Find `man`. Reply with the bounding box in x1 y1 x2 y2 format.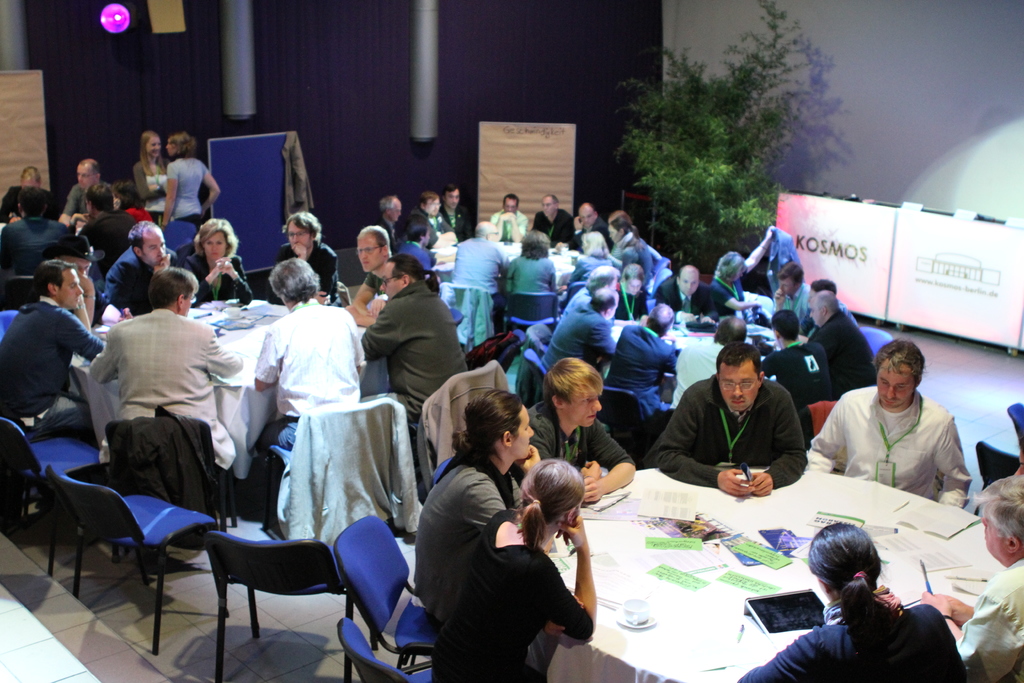
536 286 622 378.
